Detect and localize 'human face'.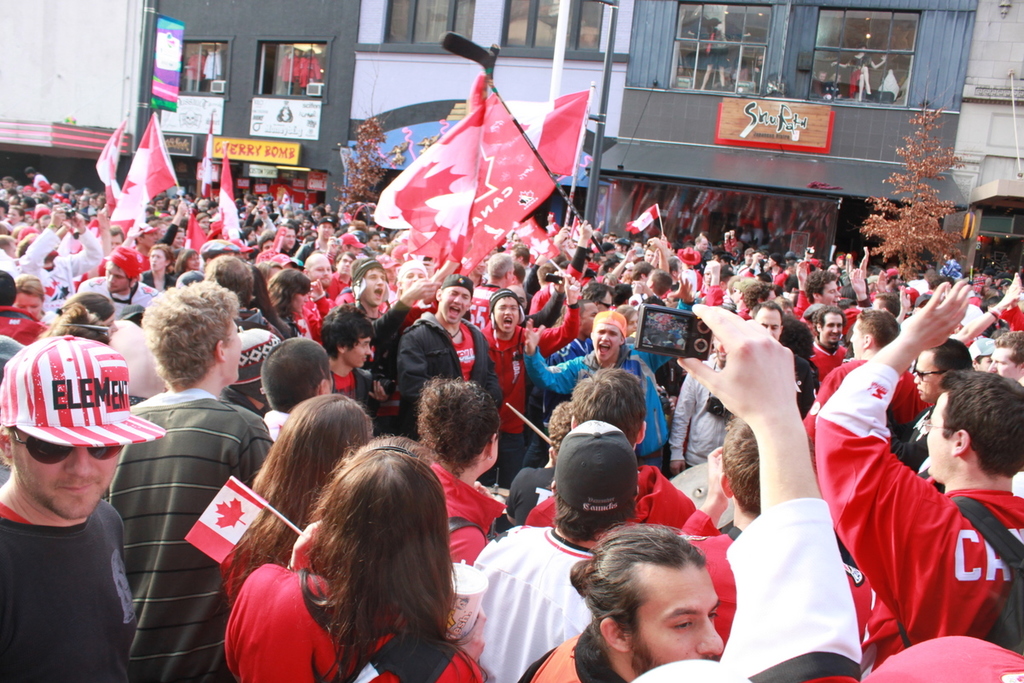
Localized at pyautogui.locateOnScreen(850, 323, 863, 360).
